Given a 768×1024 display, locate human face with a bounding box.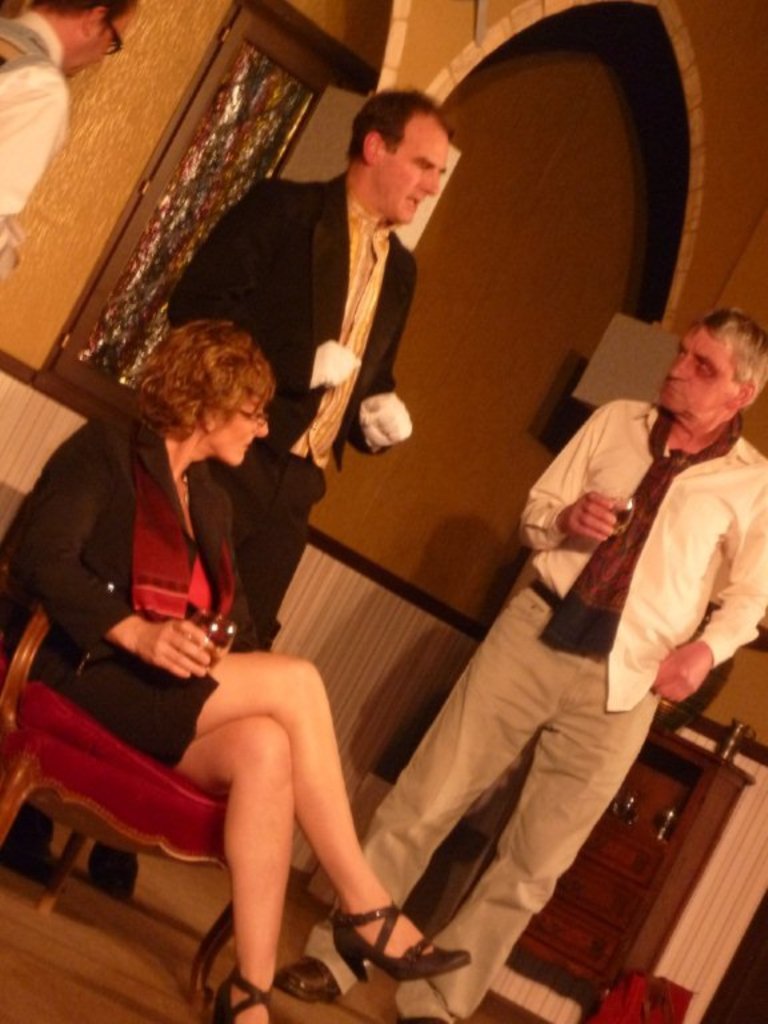
Located: bbox=(367, 116, 452, 231).
